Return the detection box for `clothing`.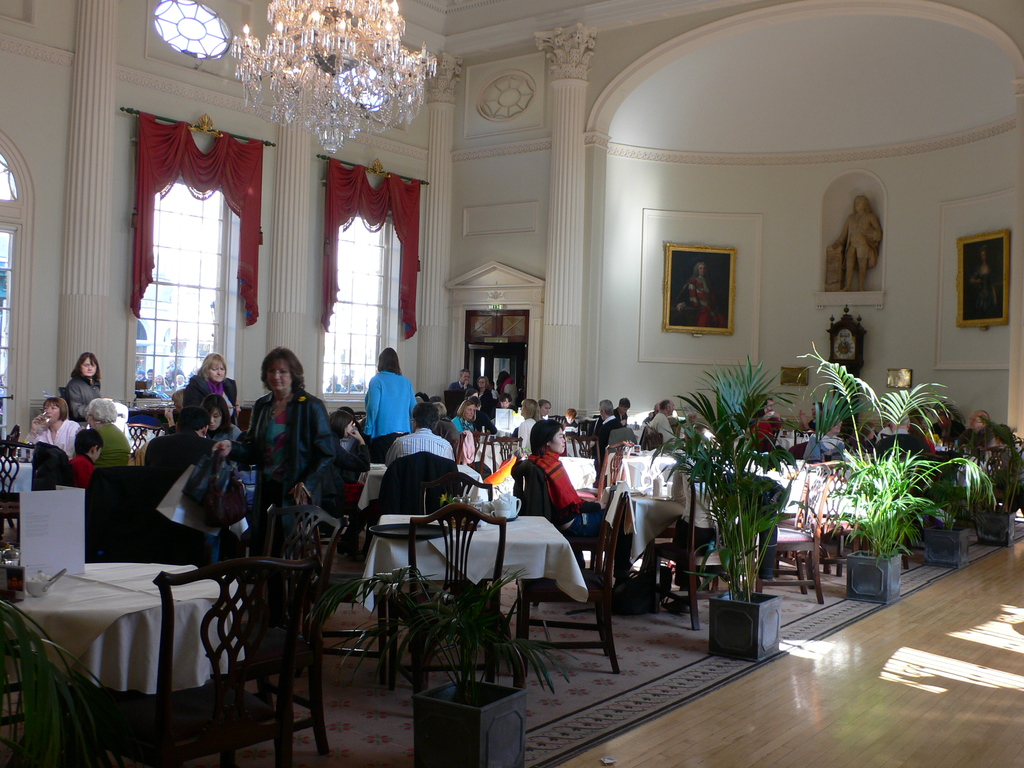
(450,437,475,467).
